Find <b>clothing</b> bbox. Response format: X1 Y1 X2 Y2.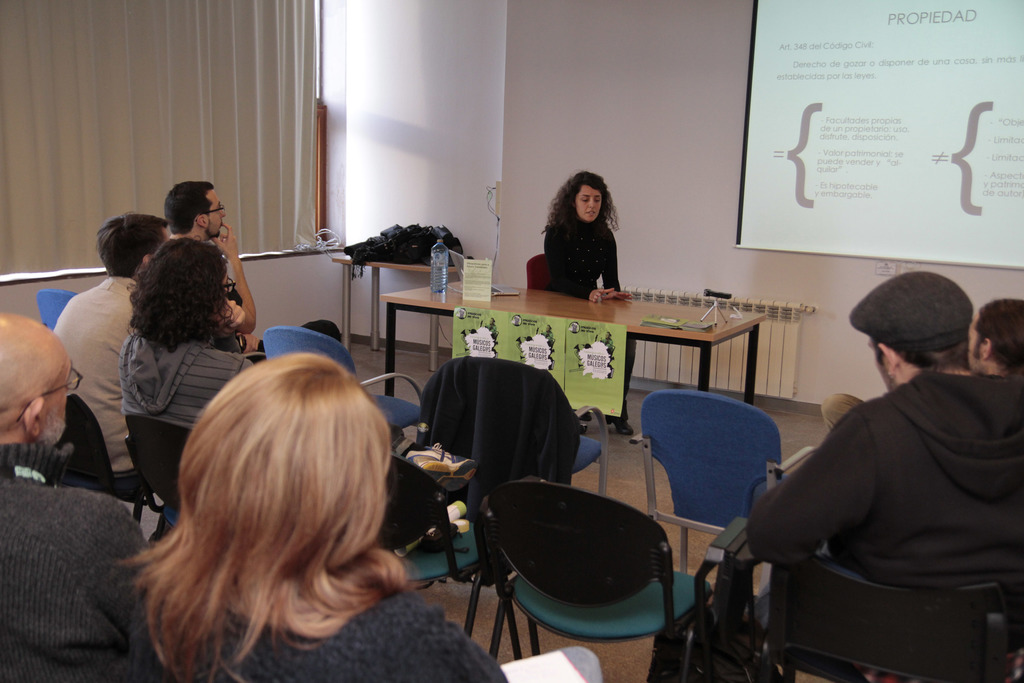
747 370 1023 591.
